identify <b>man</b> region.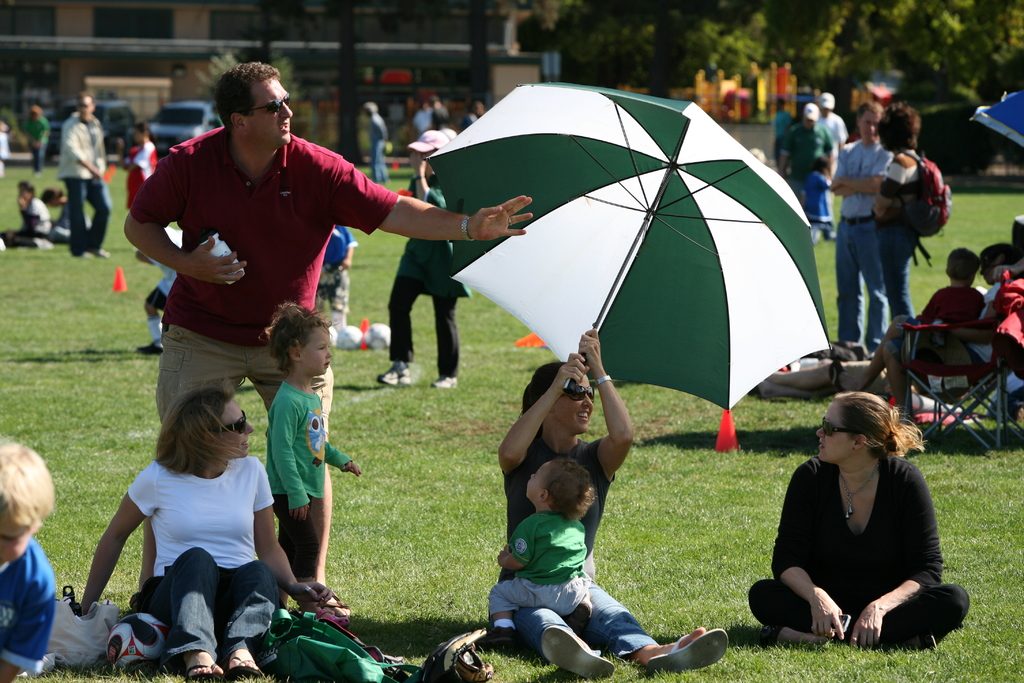
Region: rect(832, 106, 893, 363).
